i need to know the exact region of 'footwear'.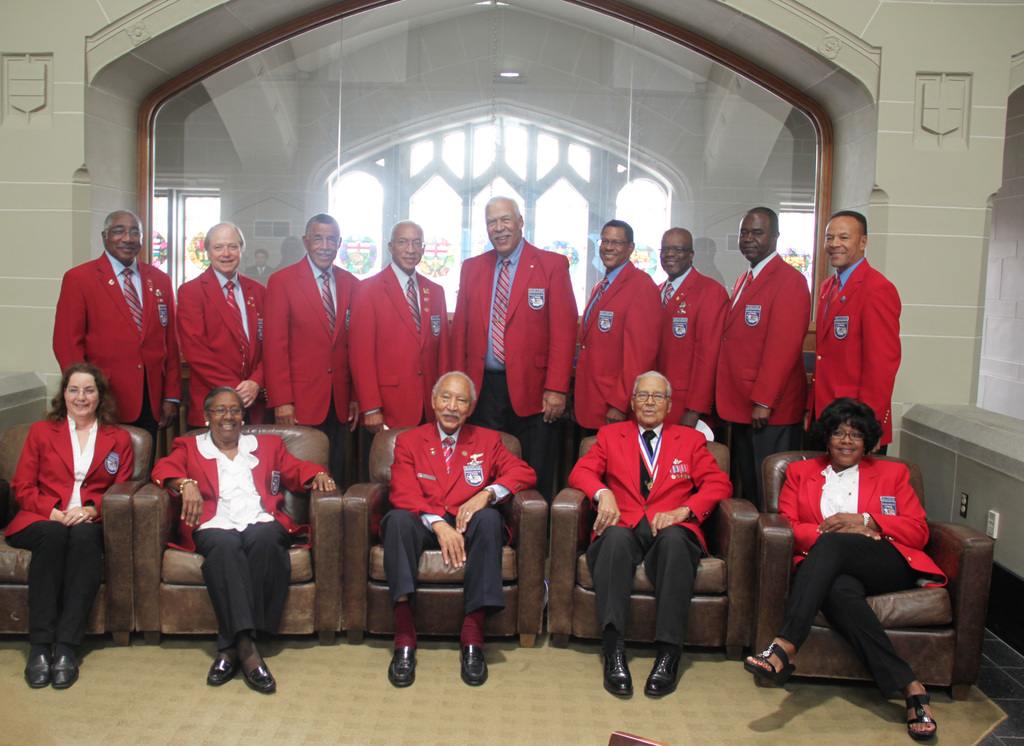
Region: 642 654 677 695.
